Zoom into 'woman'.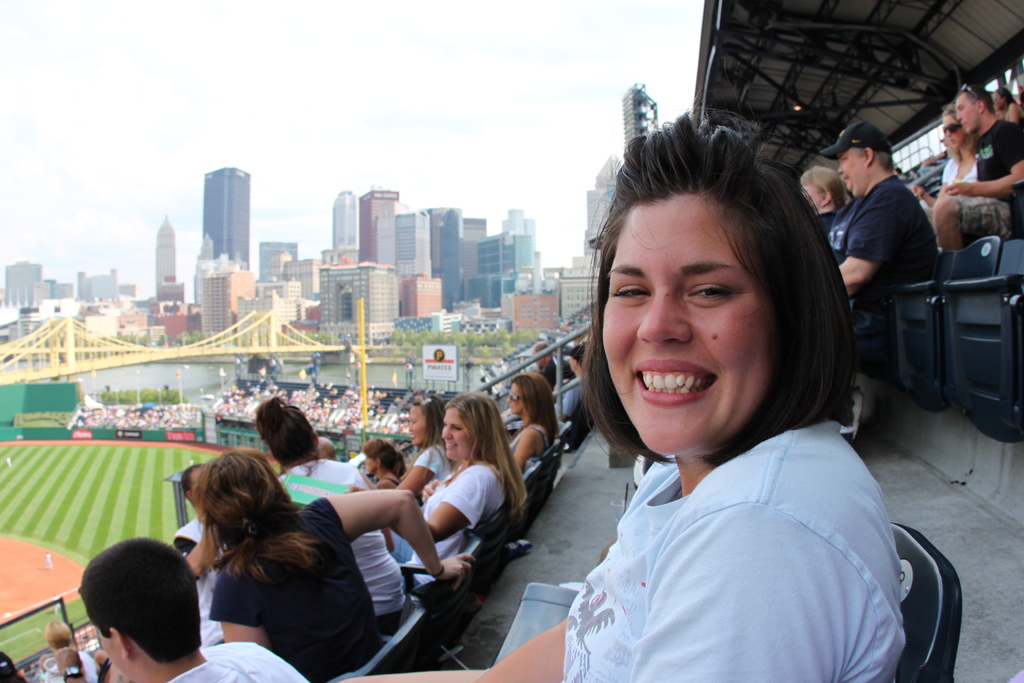
Zoom target: left=45, top=613, right=100, bottom=682.
